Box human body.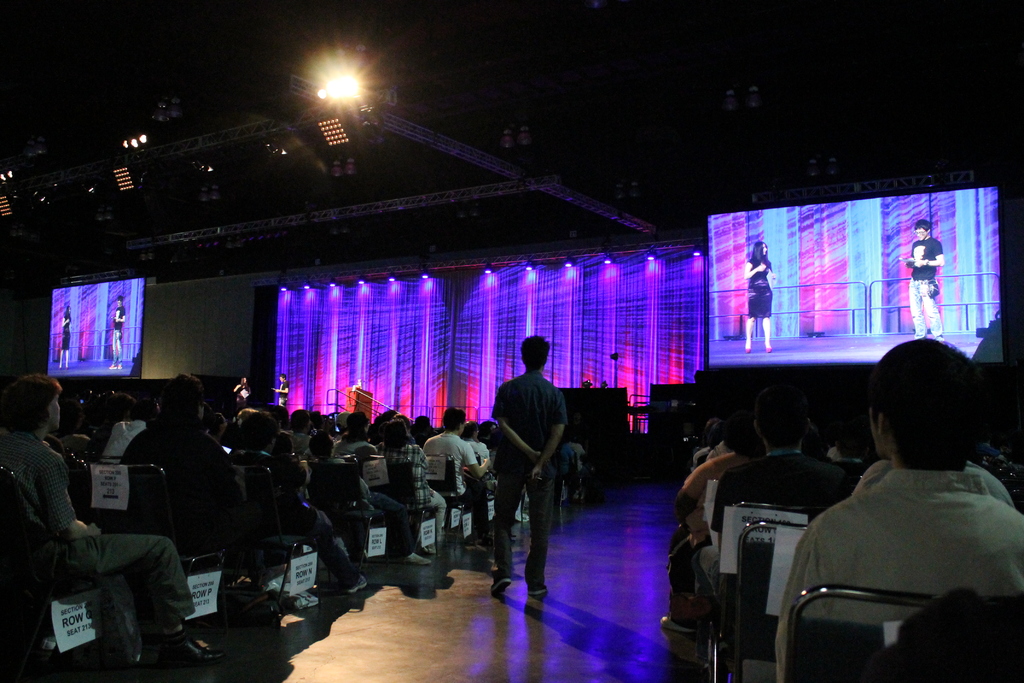
box(492, 327, 564, 603).
